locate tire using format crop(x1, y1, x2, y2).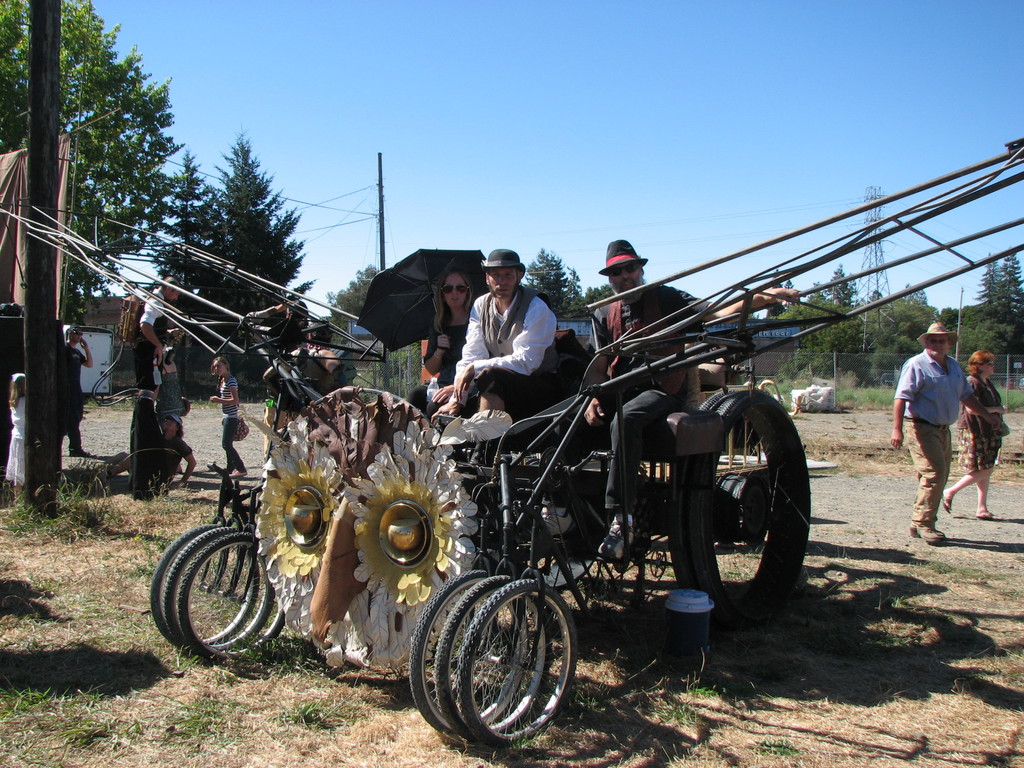
crop(673, 390, 813, 630).
